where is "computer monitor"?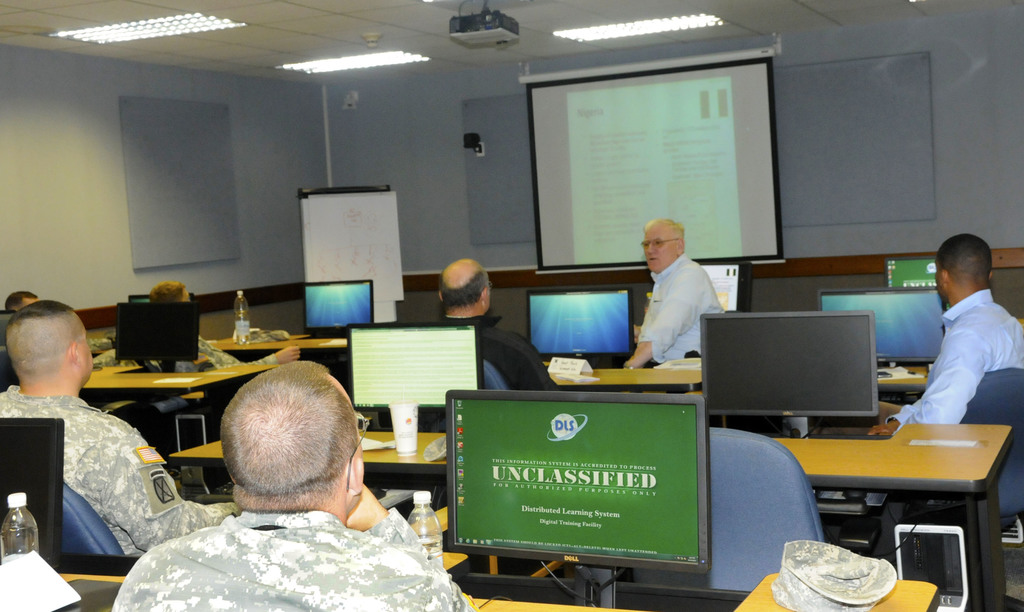
box=[301, 279, 383, 342].
